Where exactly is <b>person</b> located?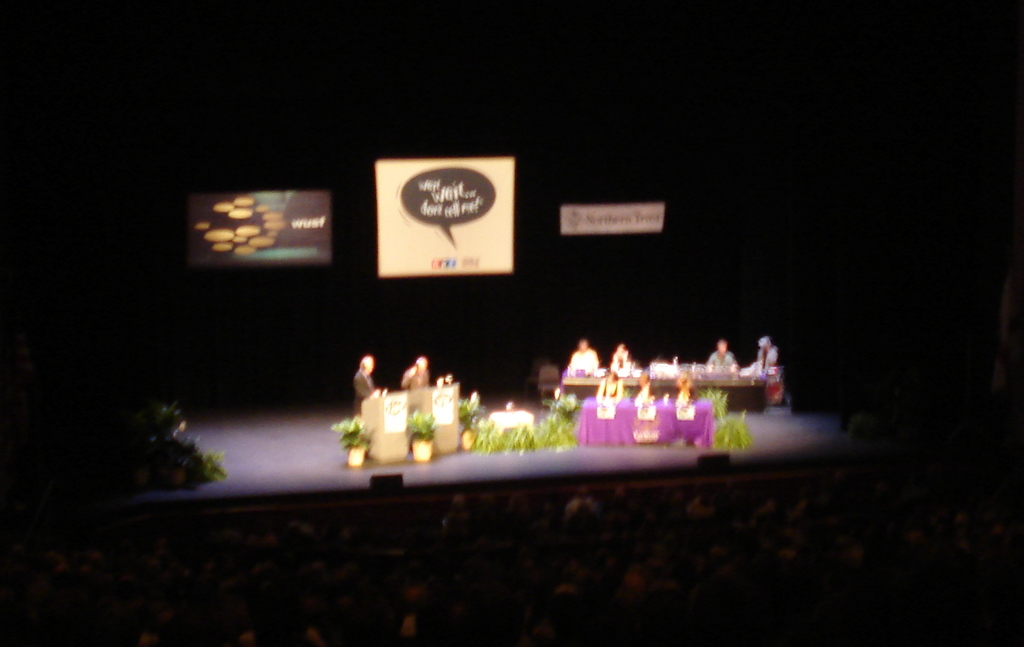
Its bounding box is box=[700, 338, 743, 370].
